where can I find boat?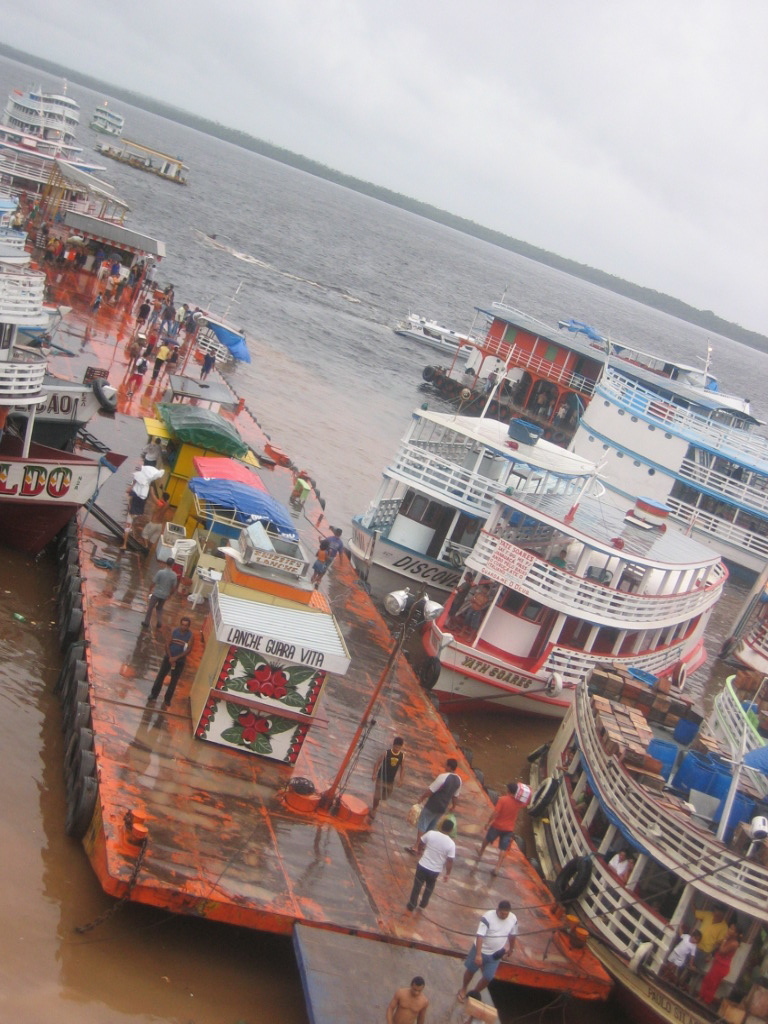
You can find it at (left=0, top=341, right=132, bottom=554).
